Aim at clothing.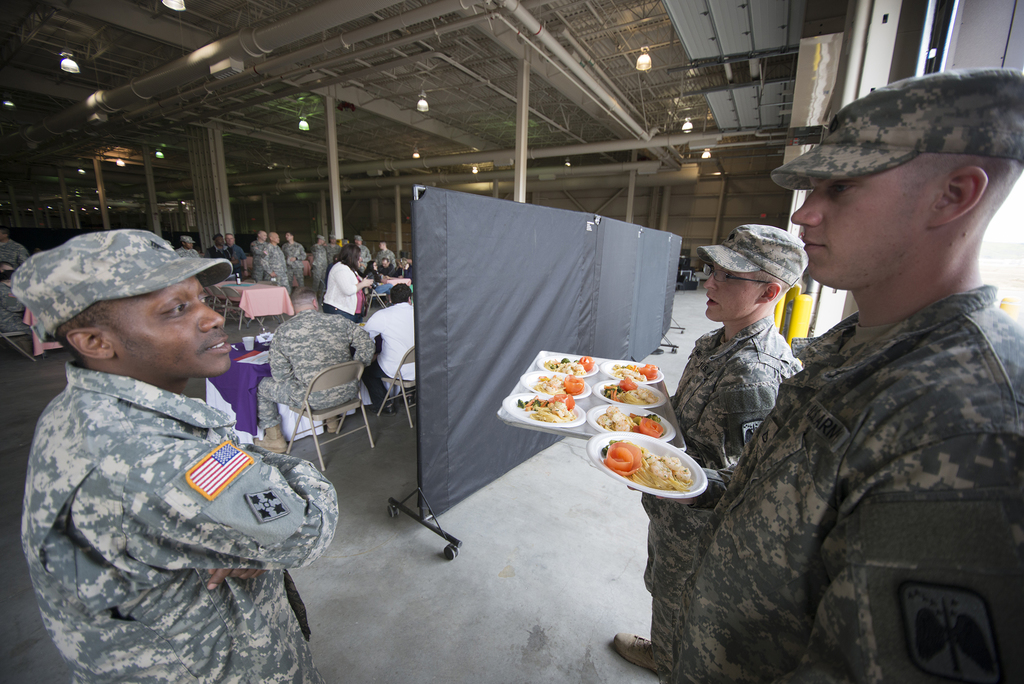
Aimed at {"left": 254, "top": 309, "right": 374, "bottom": 435}.
